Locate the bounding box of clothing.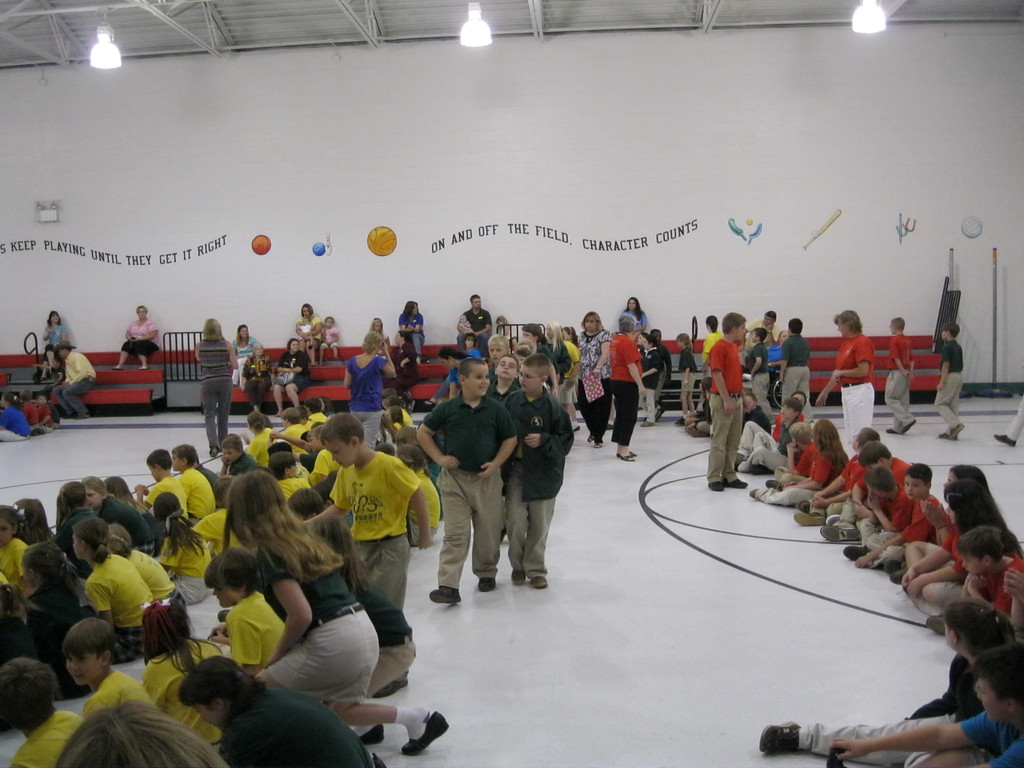
Bounding box: Rect(274, 348, 316, 396).
